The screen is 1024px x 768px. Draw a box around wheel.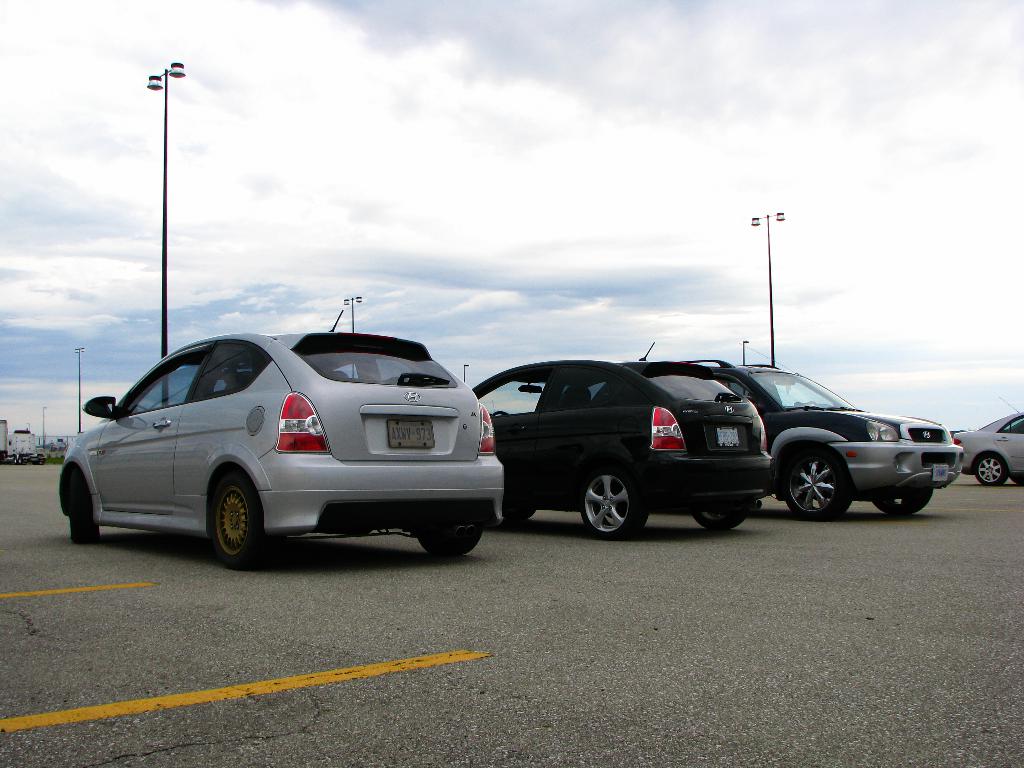
{"x1": 1012, "y1": 471, "x2": 1023, "y2": 481}.
